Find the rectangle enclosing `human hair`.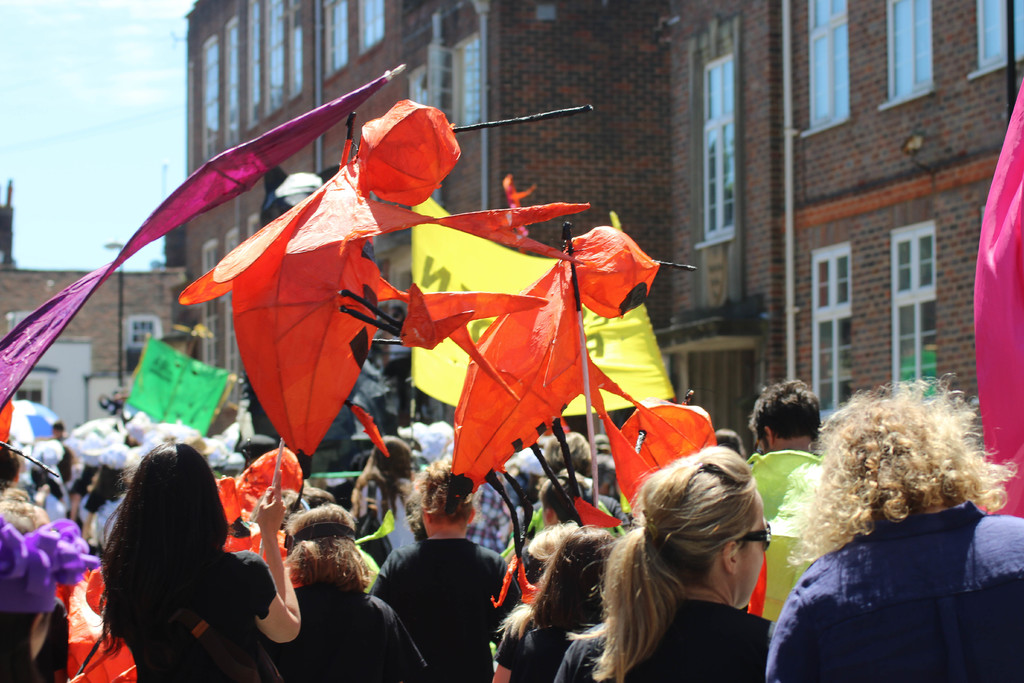
(506, 517, 577, 639).
